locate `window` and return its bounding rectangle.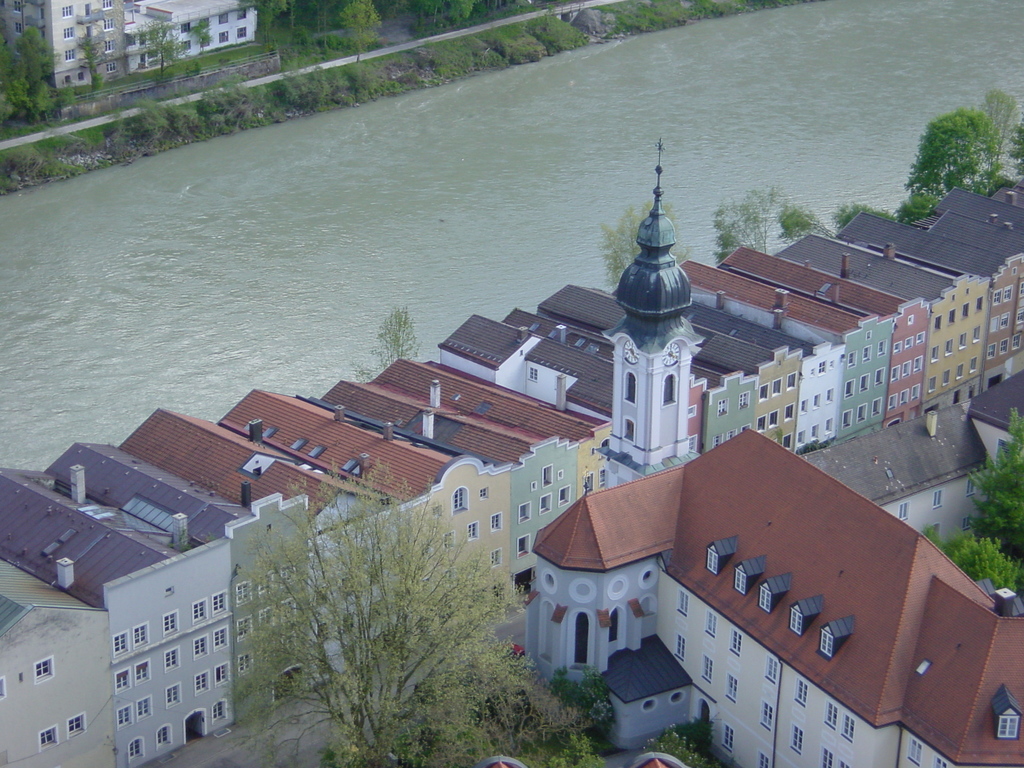
716 433 729 451.
